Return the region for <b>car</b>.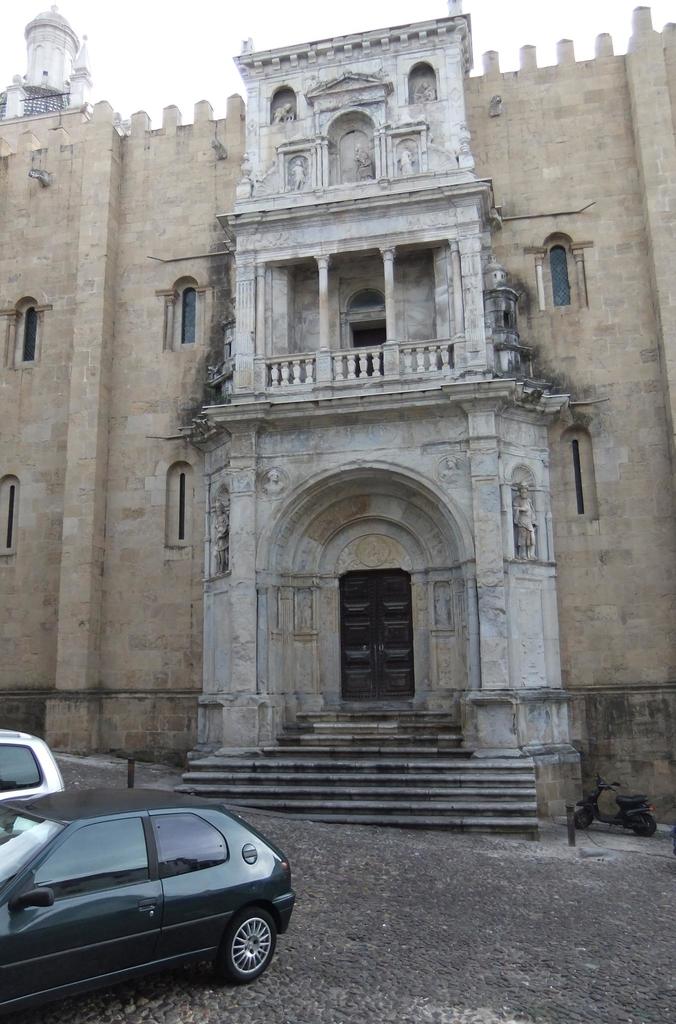
{"x1": 0, "y1": 788, "x2": 299, "y2": 1022}.
